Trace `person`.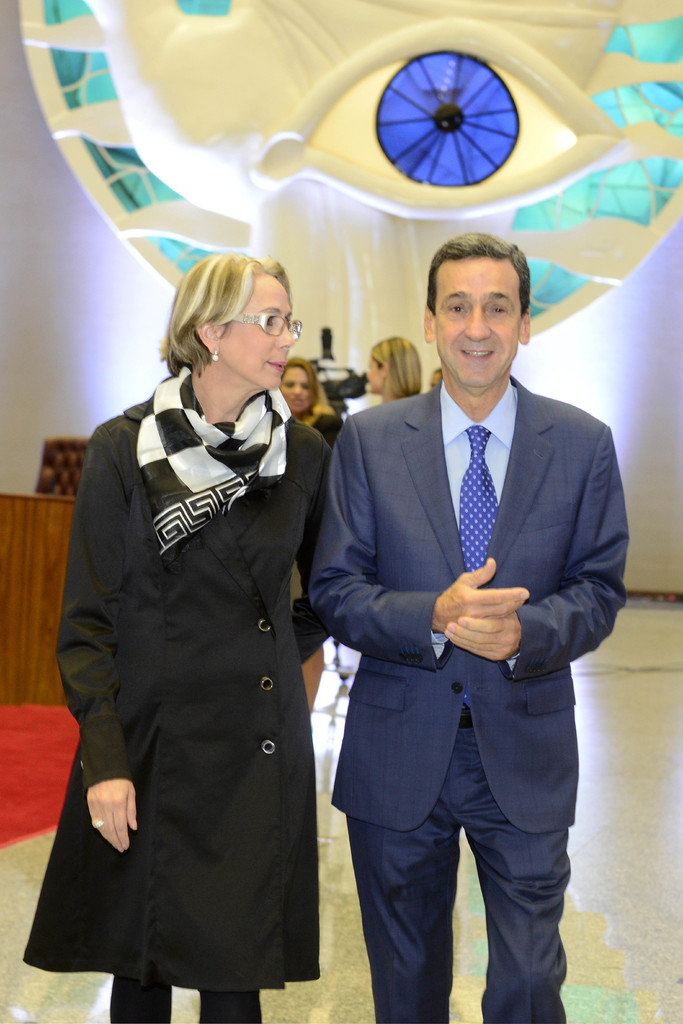
Traced to <region>333, 236, 634, 1023</region>.
